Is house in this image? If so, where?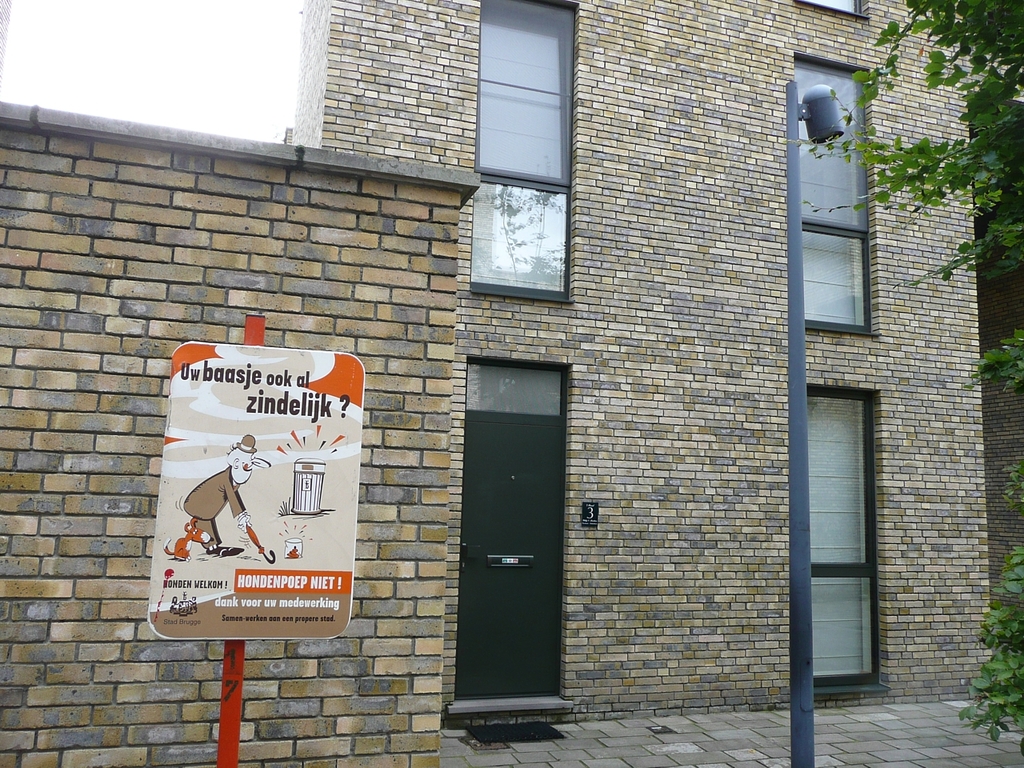
Yes, at region(0, 0, 1018, 767).
